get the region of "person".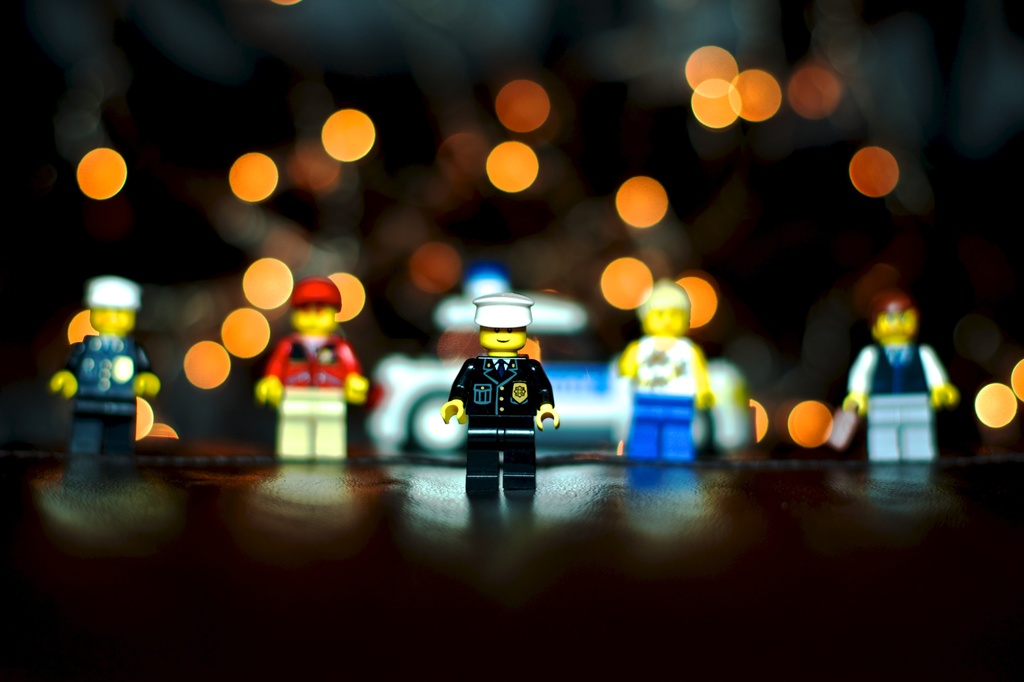
l=49, t=273, r=160, b=455.
